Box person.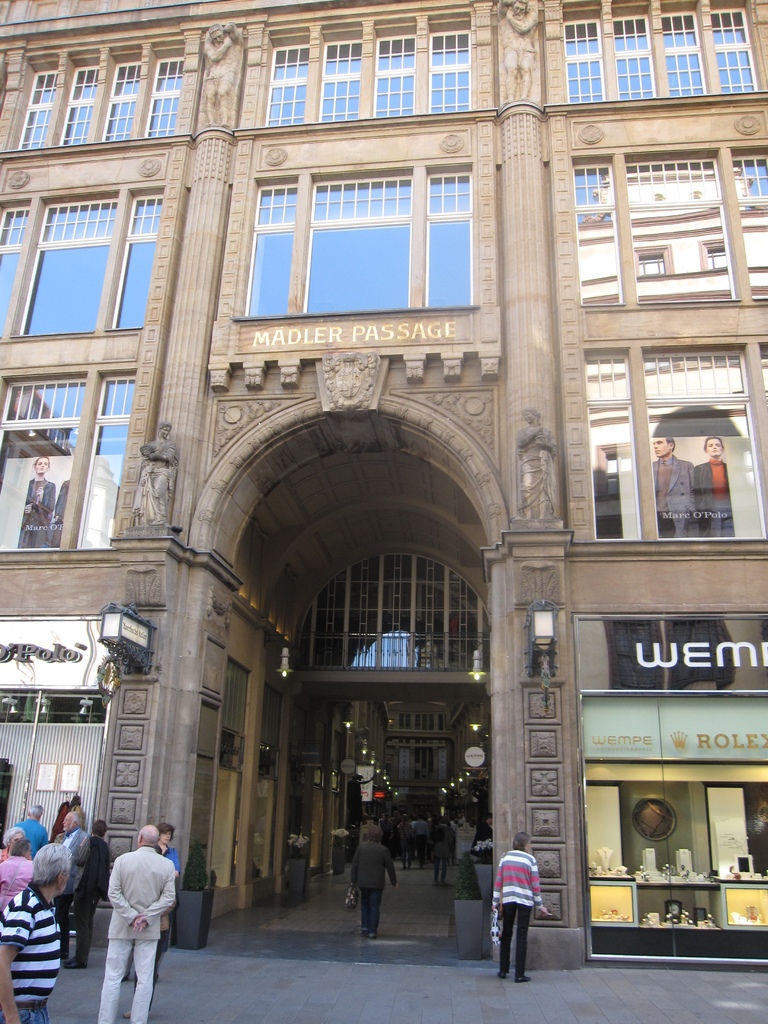
[x1=55, y1=810, x2=86, y2=920].
